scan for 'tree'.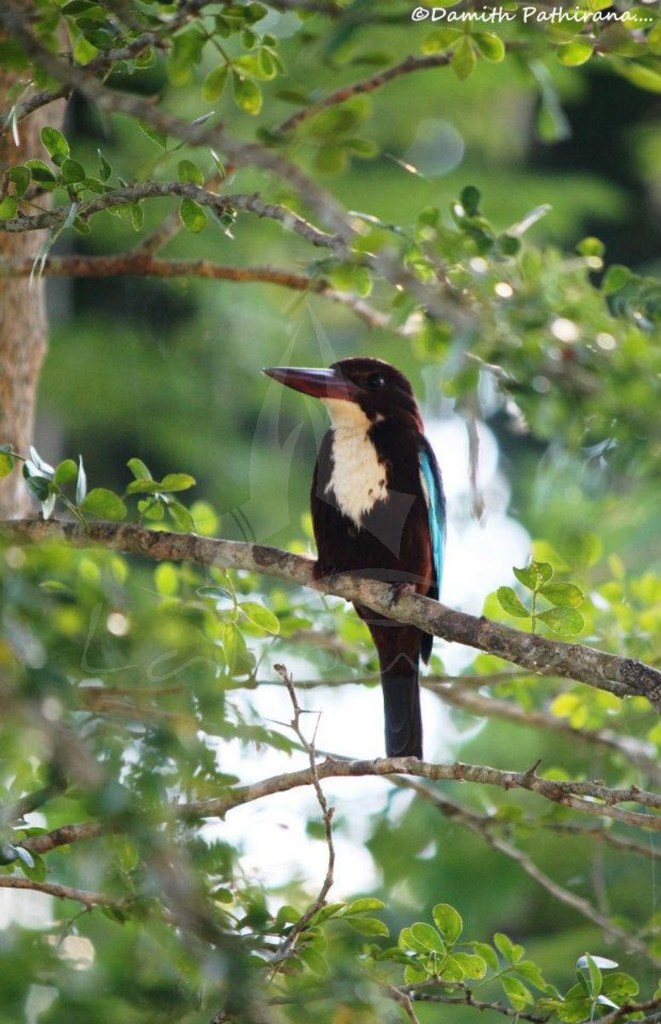
Scan result: [x1=0, y1=0, x2=660, y2=1023].
